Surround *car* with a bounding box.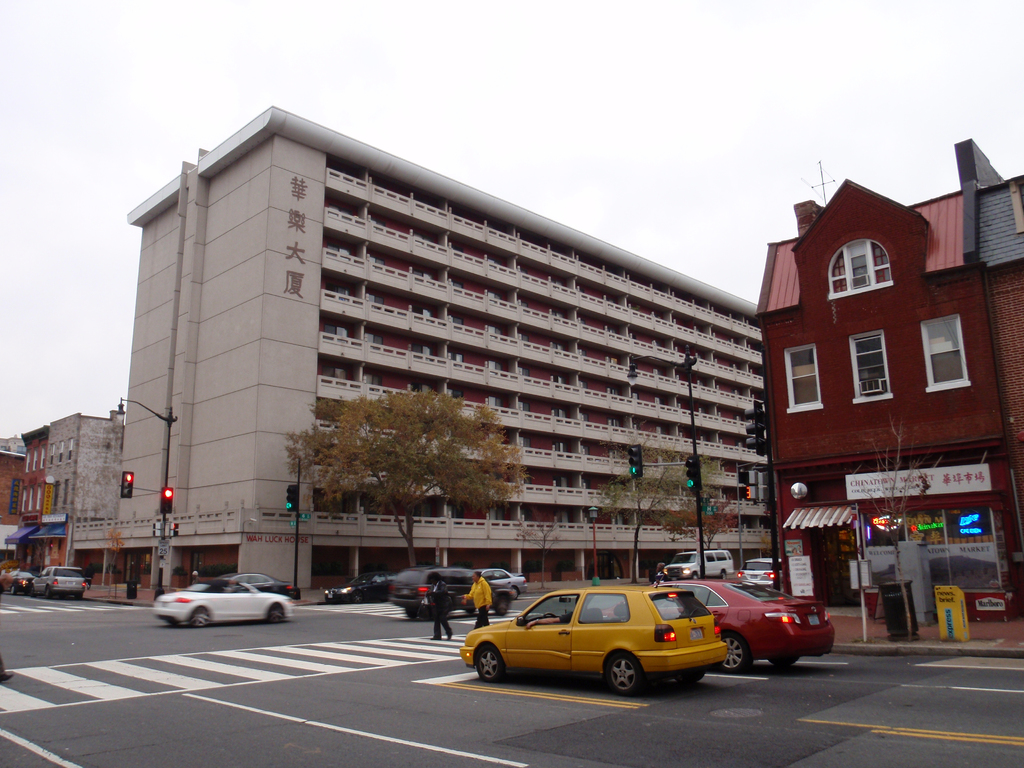
pyautogui.locateOnScreen(152, 580, 292, 627).
